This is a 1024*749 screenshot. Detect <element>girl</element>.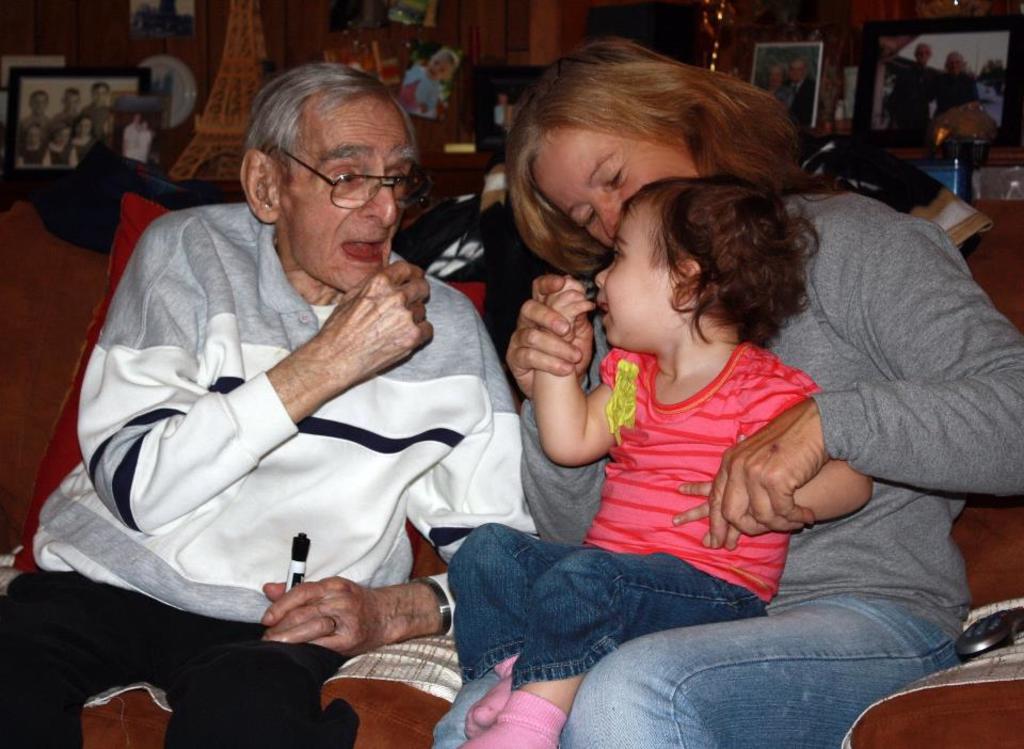
(449, 171, 871, 748).
